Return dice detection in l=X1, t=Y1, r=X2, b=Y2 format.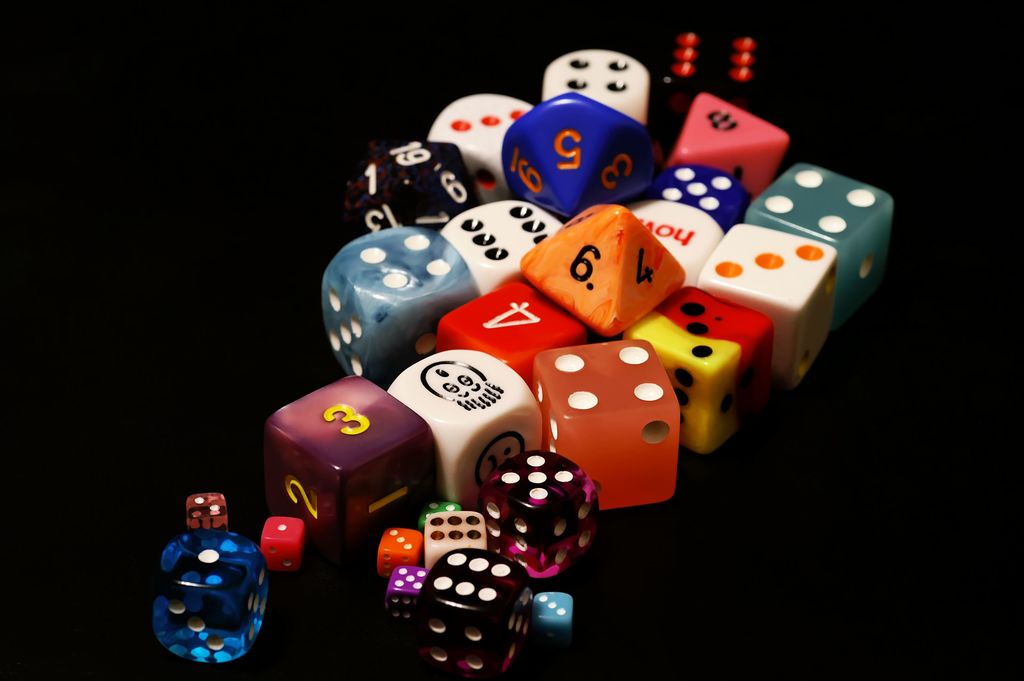
l=255, t=519, r=307, b=574.
